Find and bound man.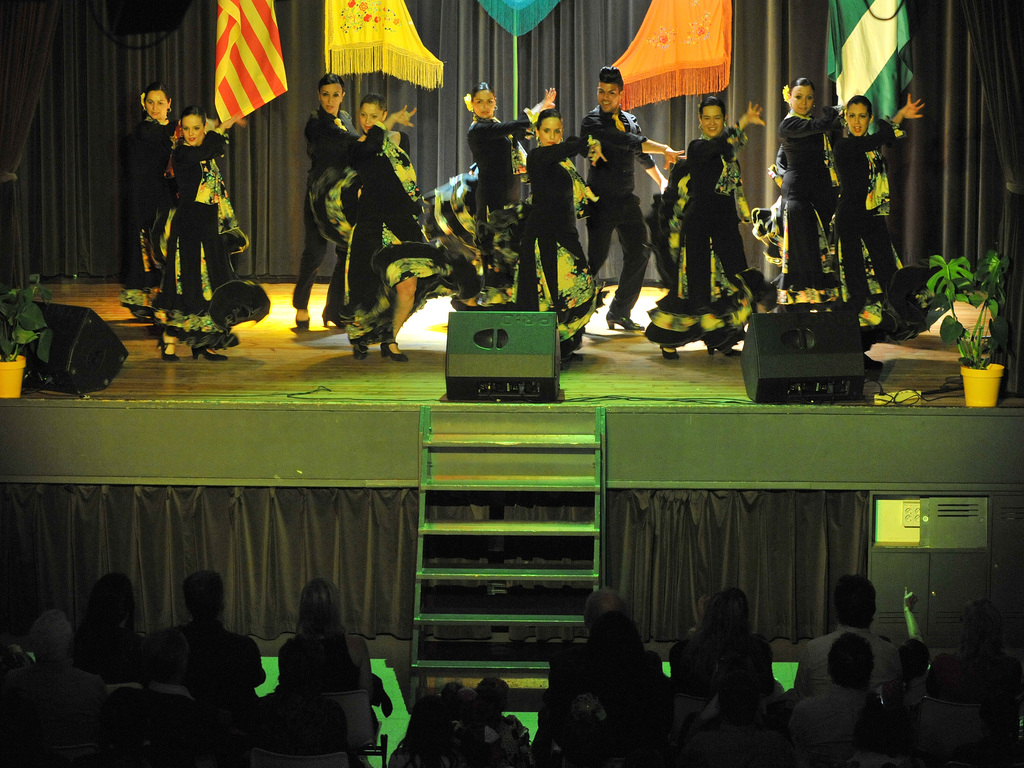
Bound: rect(790, 577, 901, 706).
